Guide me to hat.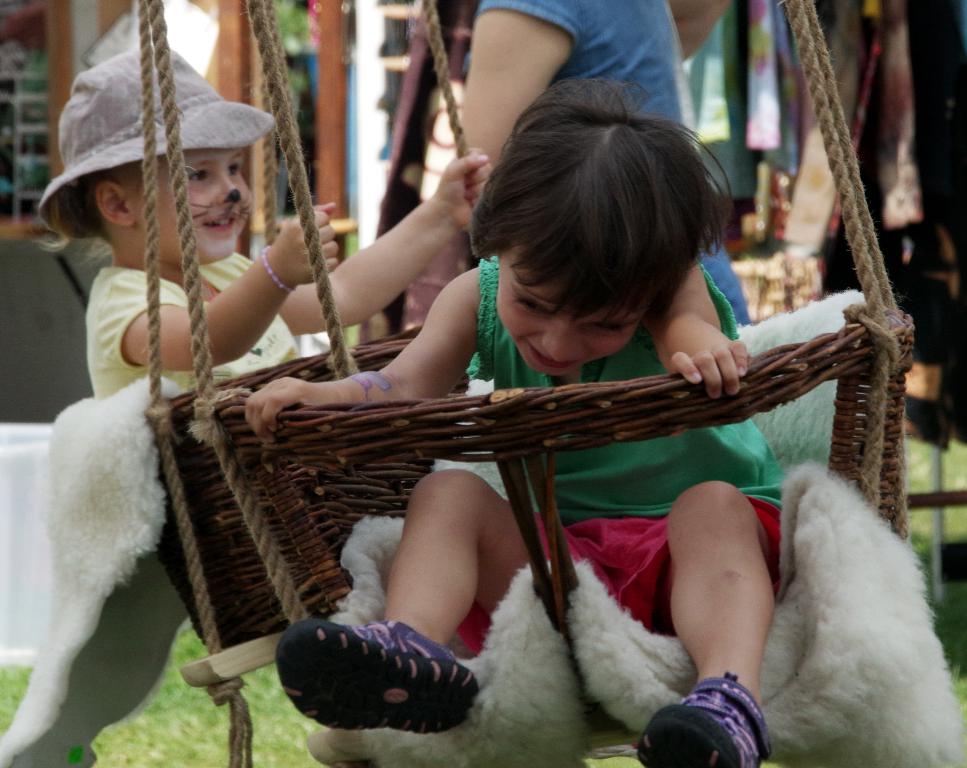
Guidance: bbox=(37, 37, 274, 243).
